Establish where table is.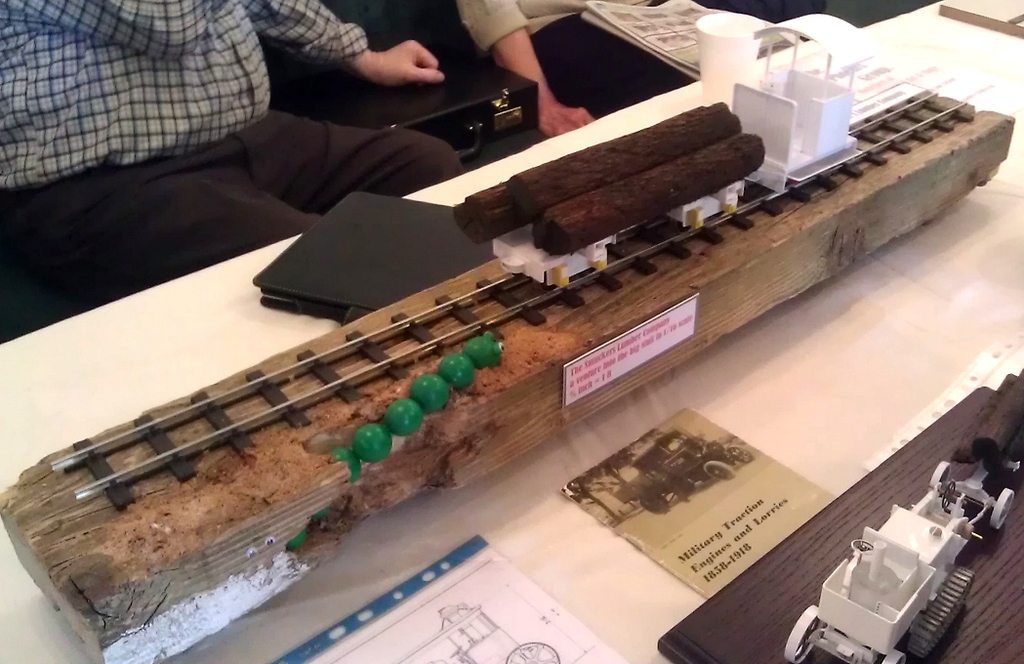
Established at 0, 0, 1023, 663.
